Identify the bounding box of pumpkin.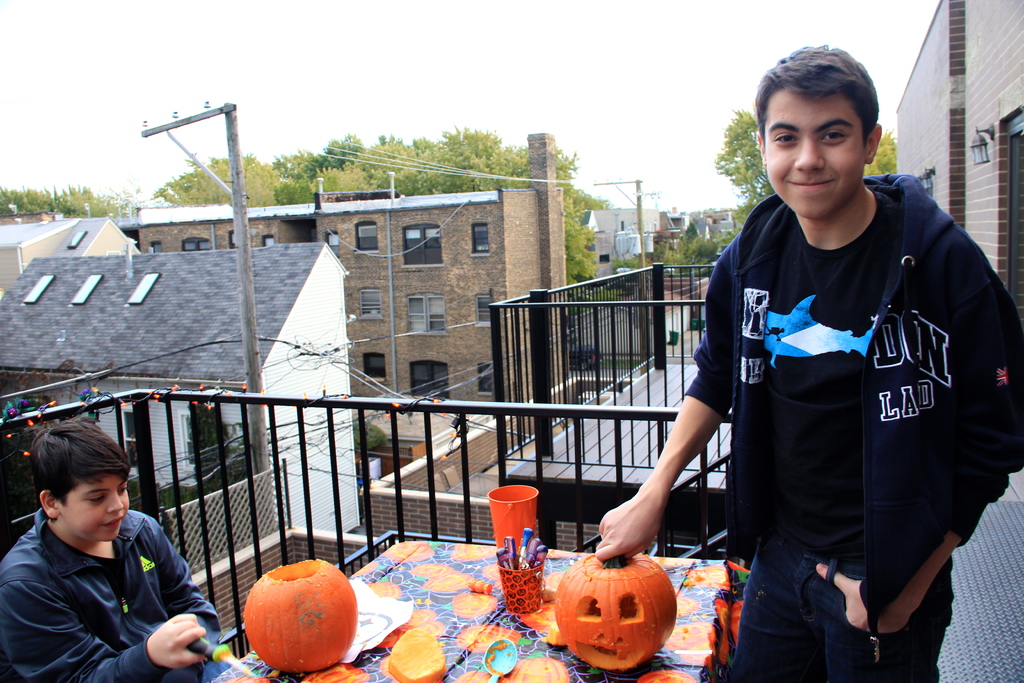
554 551 675 672.
